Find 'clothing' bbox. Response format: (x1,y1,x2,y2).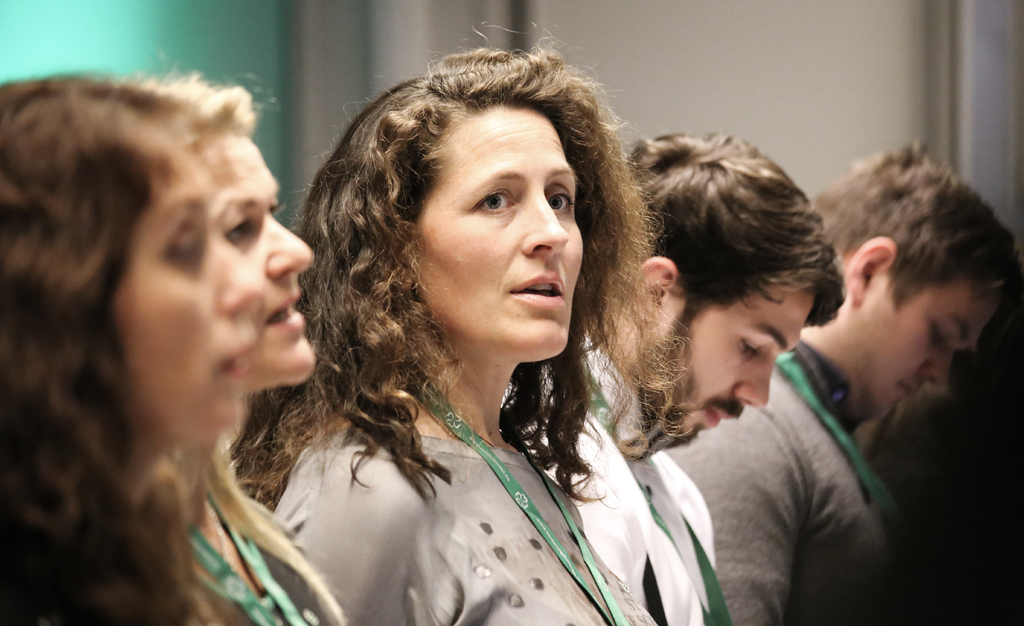
(539,324,719,625).
